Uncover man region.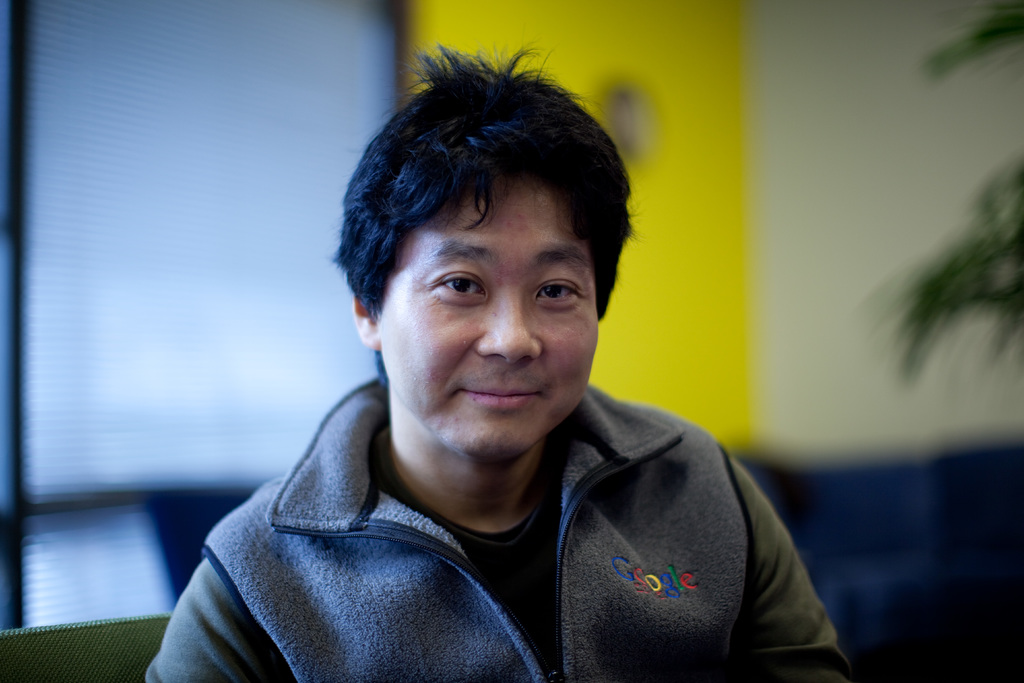
Uncovered: BBox(140, 43, 865, 682).
